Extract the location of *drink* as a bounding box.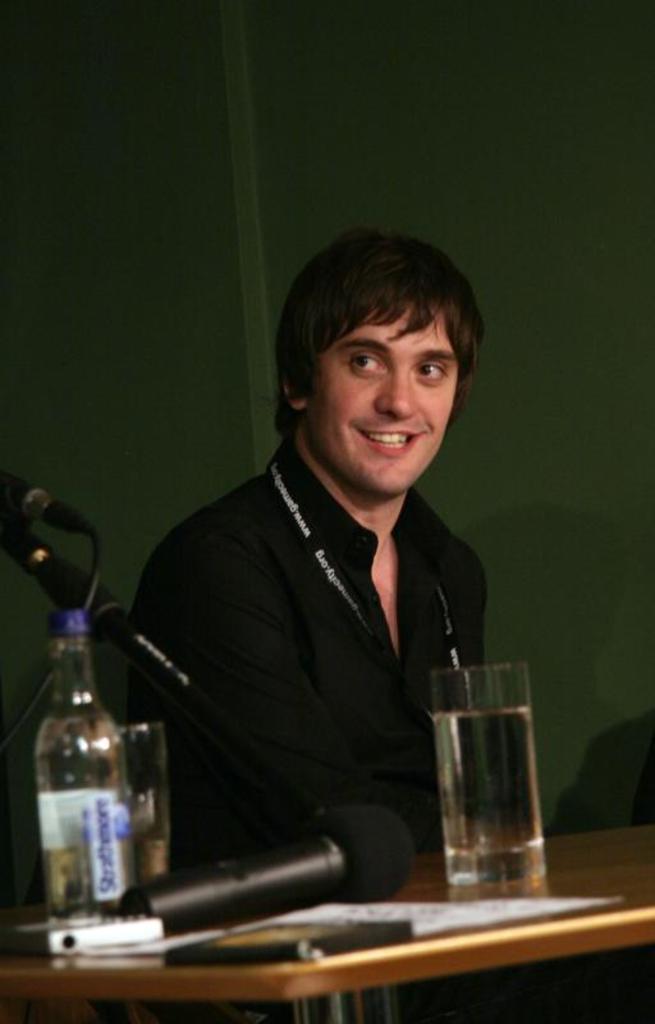
{"x1": 29, "y1": 643, "x2": 128, "y2": 915}.
